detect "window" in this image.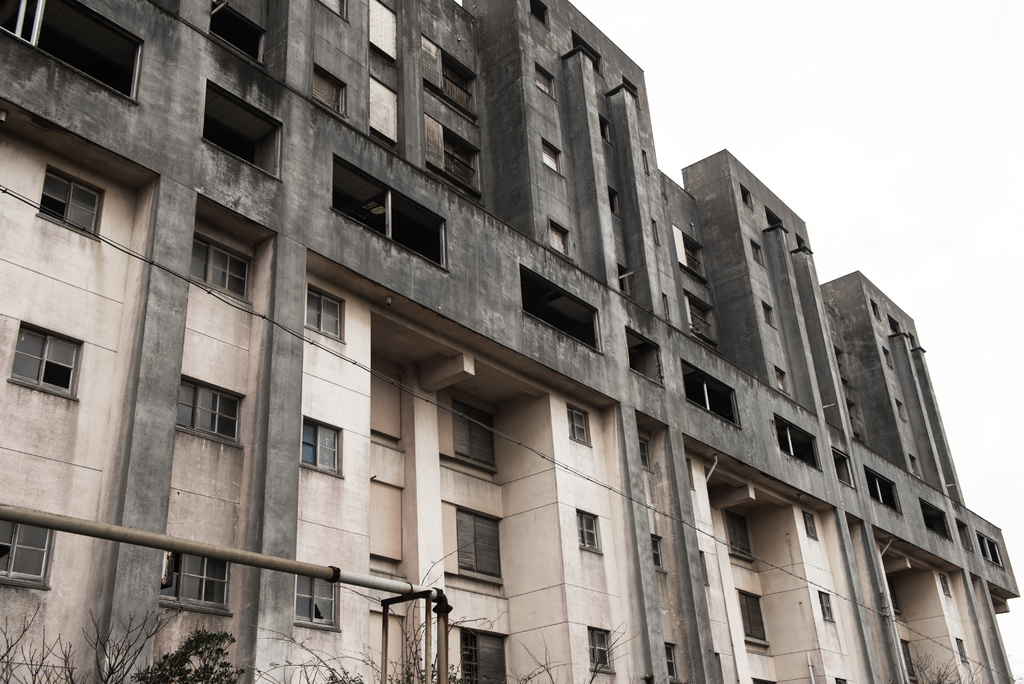
Detection: rect(40, 168, 108, 248).
